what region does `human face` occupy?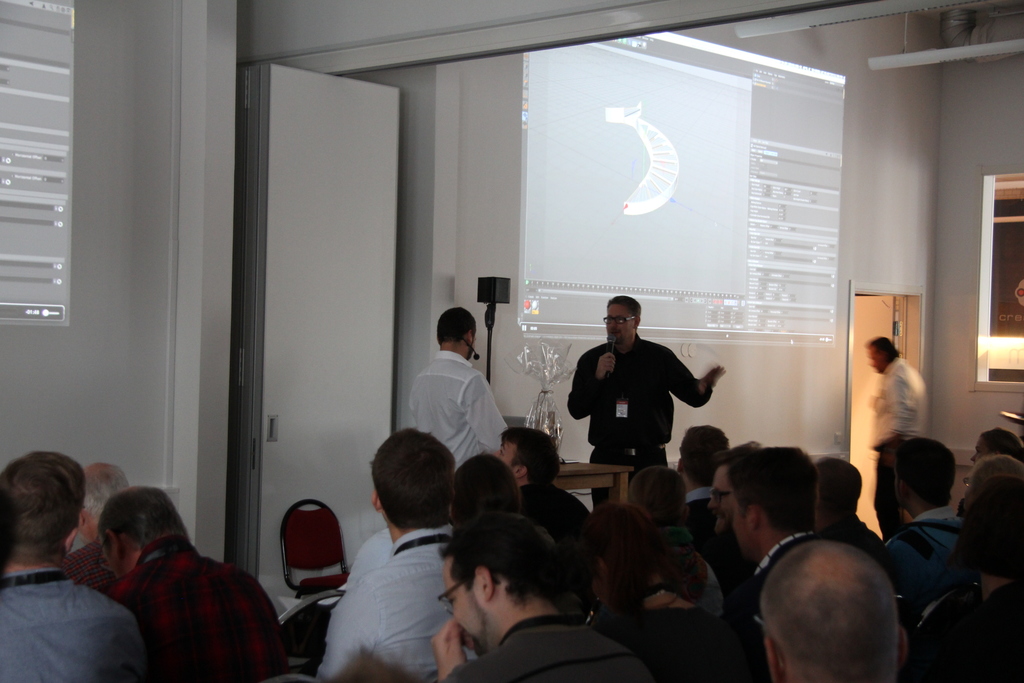
x1=971 y1=437 x2=988 y2=463.
